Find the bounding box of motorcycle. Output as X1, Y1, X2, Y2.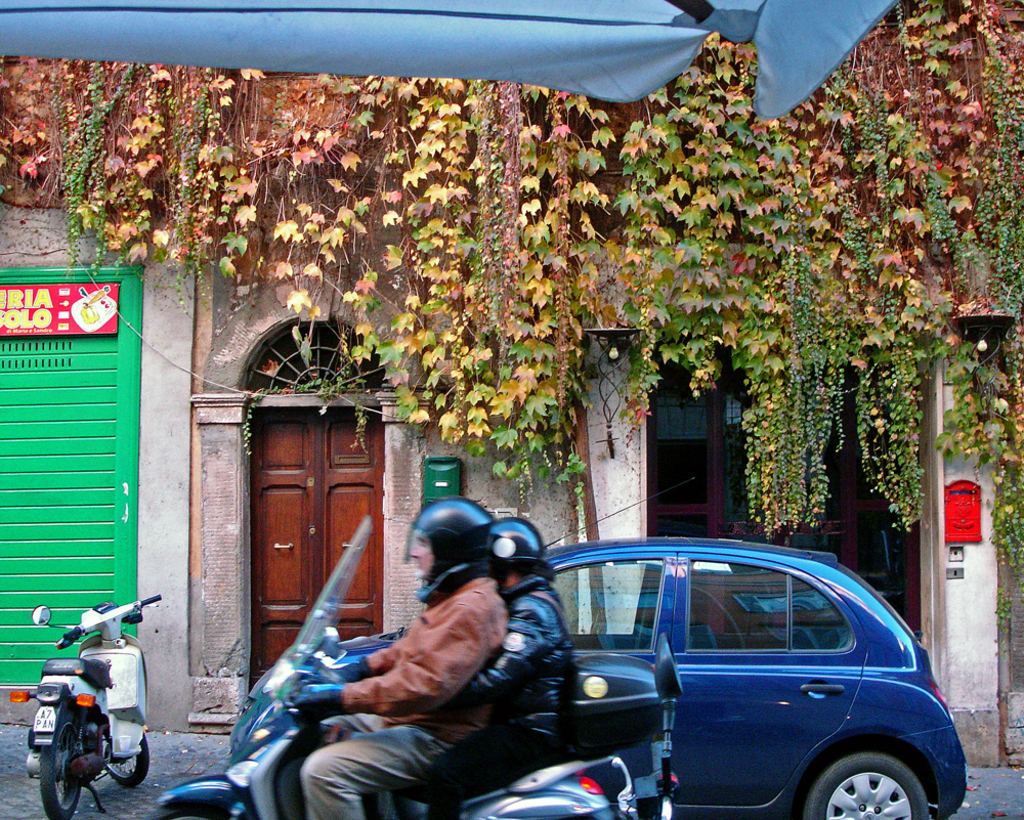
8, 599, 162, 818.
